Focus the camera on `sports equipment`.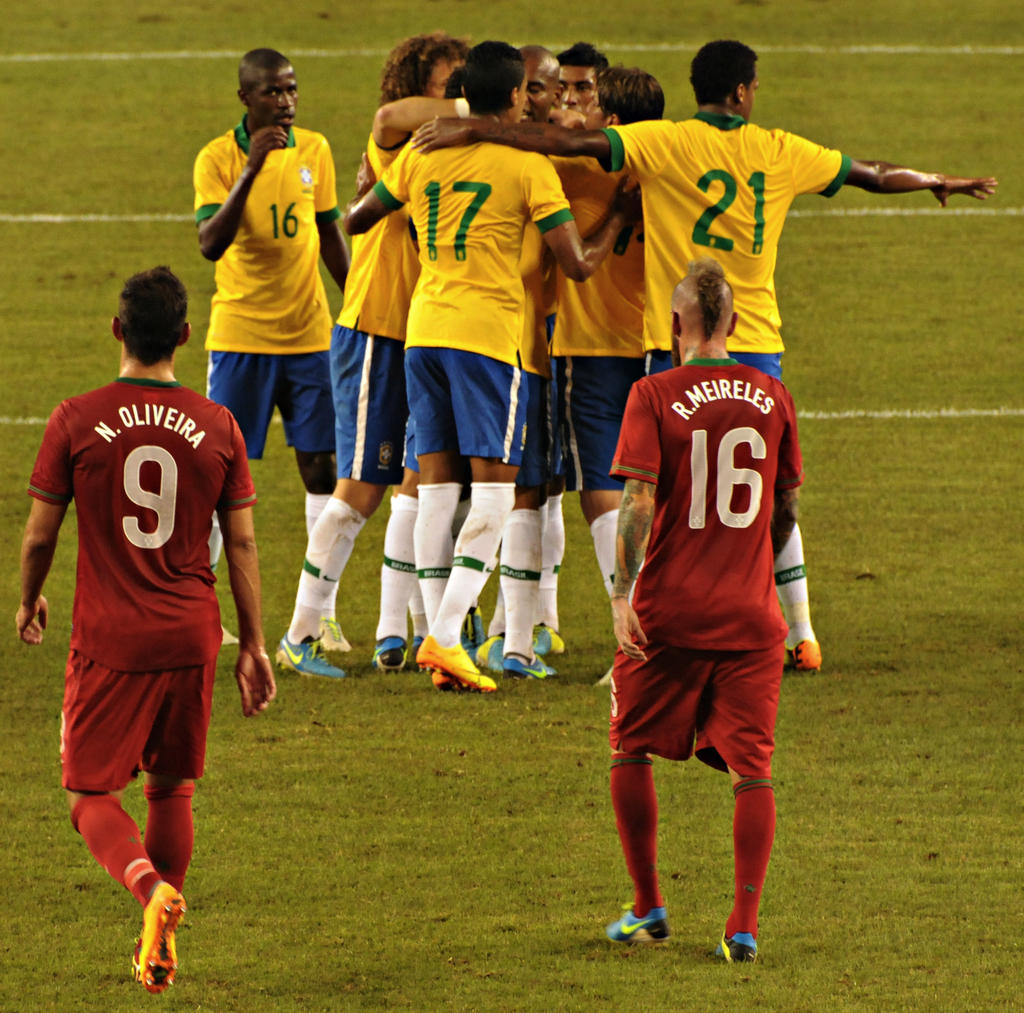
Focus region: [left=717, top=918, right=762, bottom=968].
